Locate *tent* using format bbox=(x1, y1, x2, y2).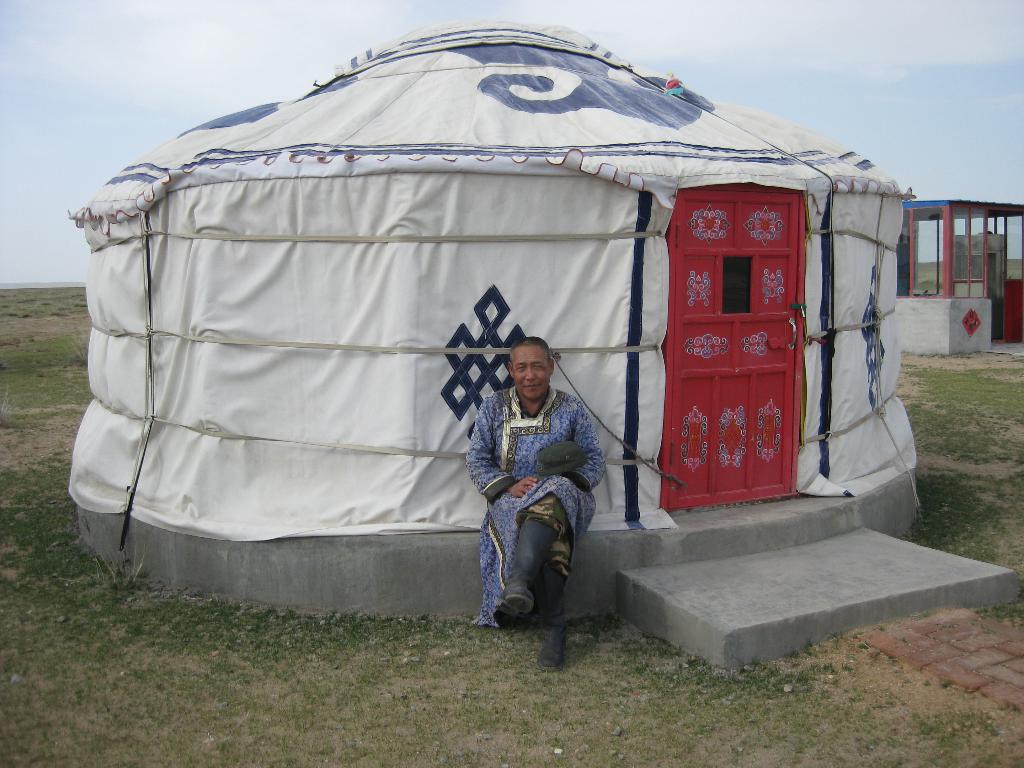
bbox=(67, 11, 918, 545).
